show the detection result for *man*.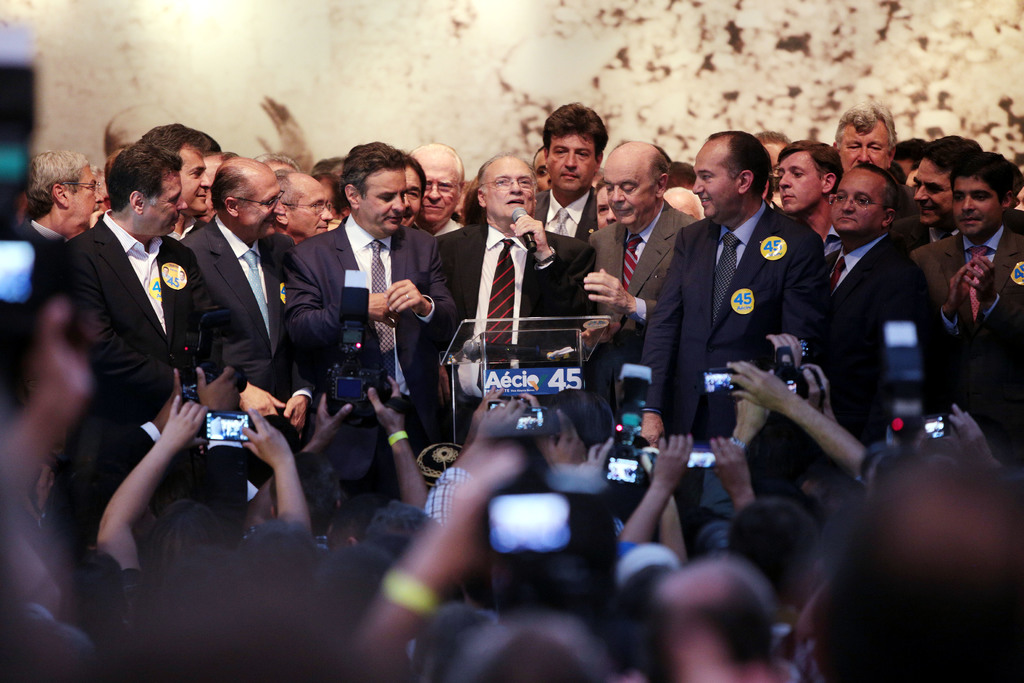
(left=774, top=136, right=840, bottom=247).
